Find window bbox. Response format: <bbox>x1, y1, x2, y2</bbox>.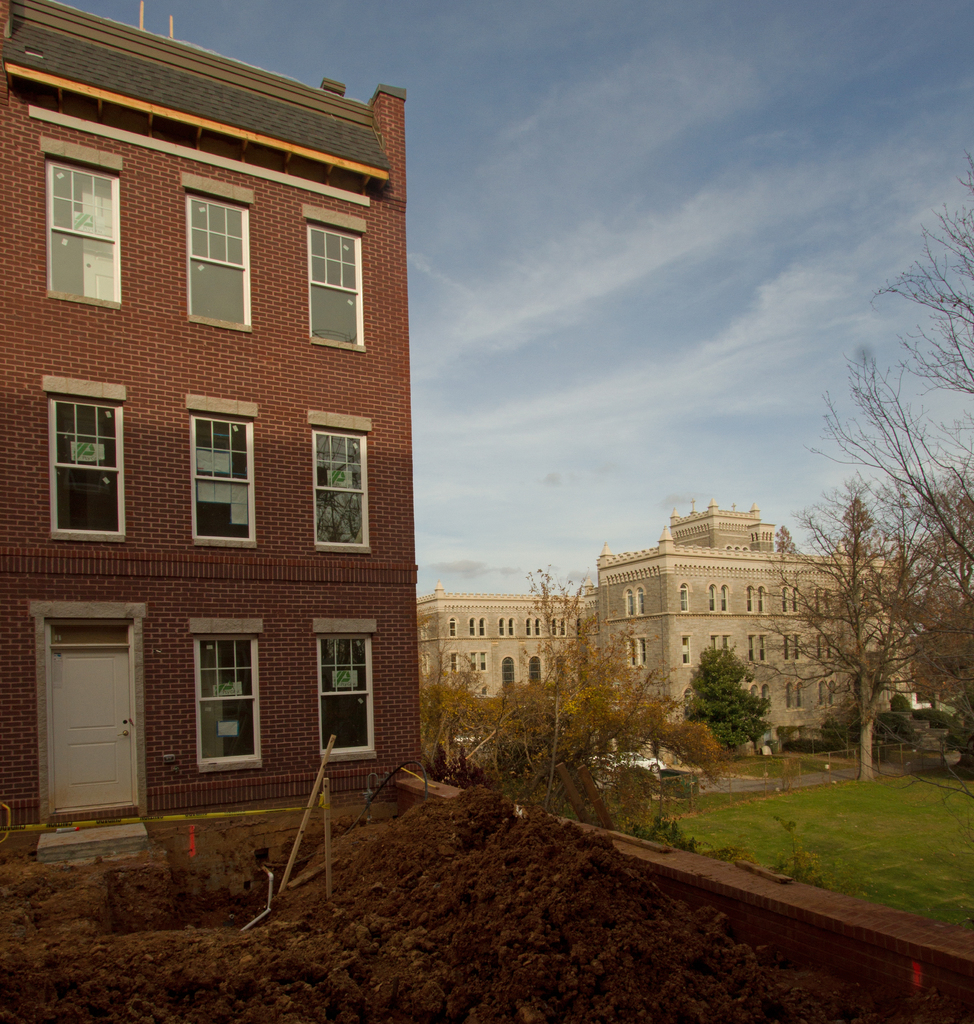
<bbox>831, 640, 833, 657</bbox>.
